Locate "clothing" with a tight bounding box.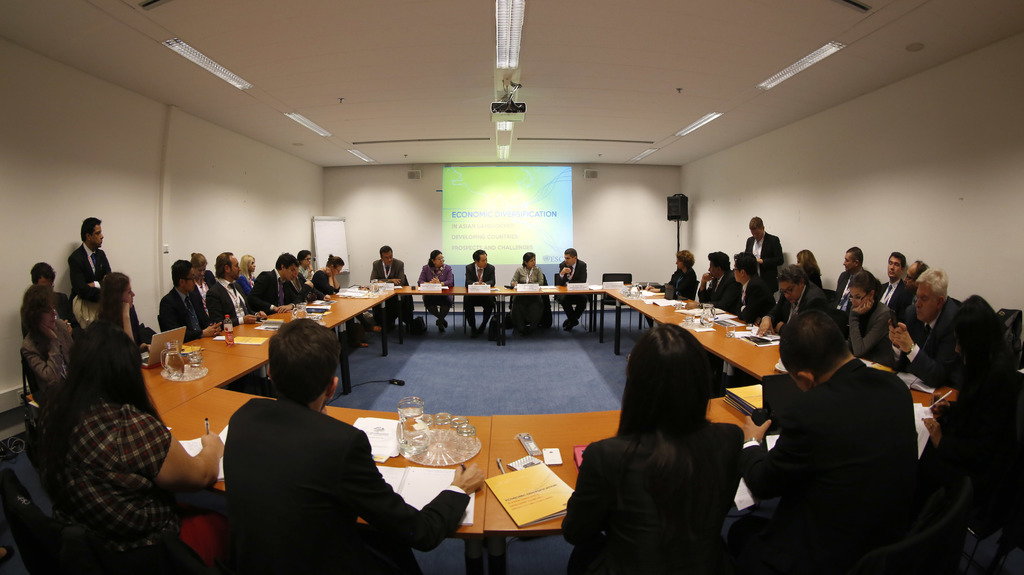
region(746, 229, 785, 296).
